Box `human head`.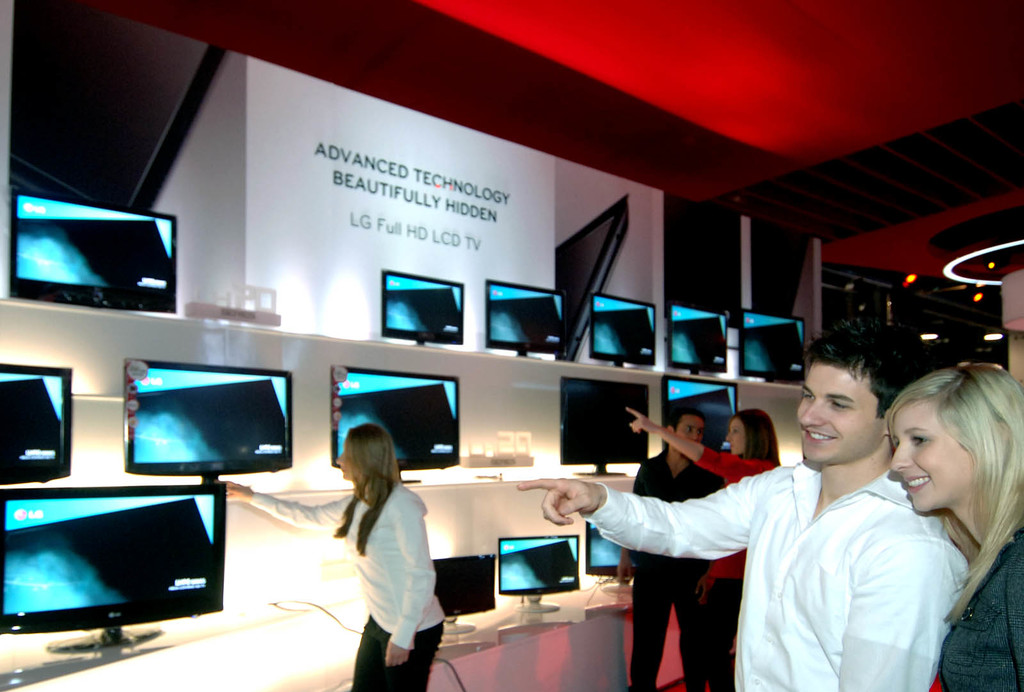
<bbox>339, 424, 397, 476</bbox>.
